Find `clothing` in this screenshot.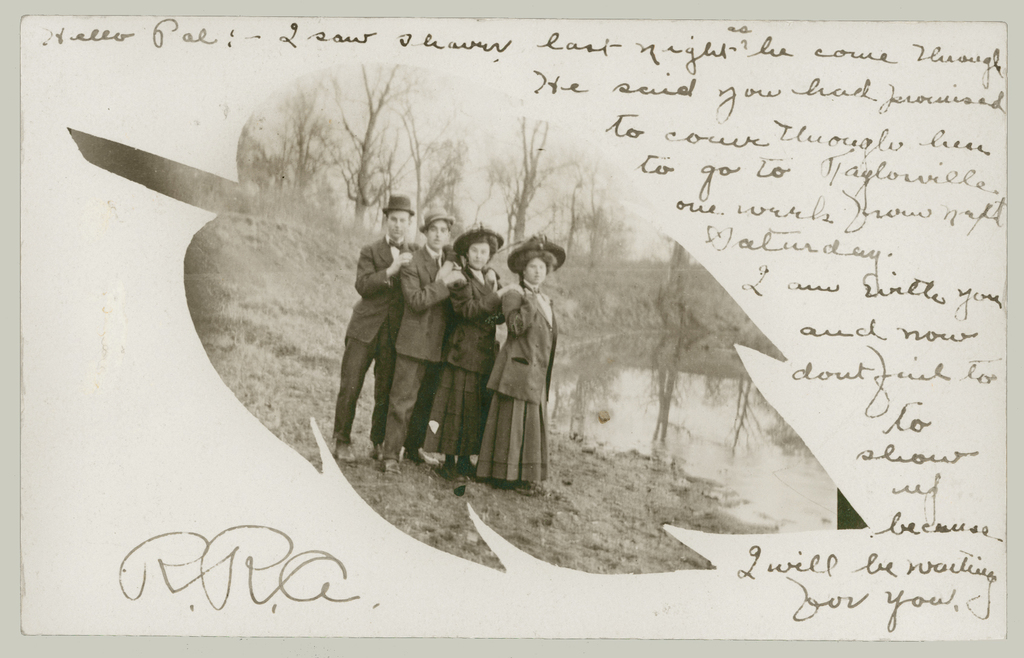
The bounding box for `clothing` is {"left": 330, "top": 230, "right": 460, "bottom": 447}.
